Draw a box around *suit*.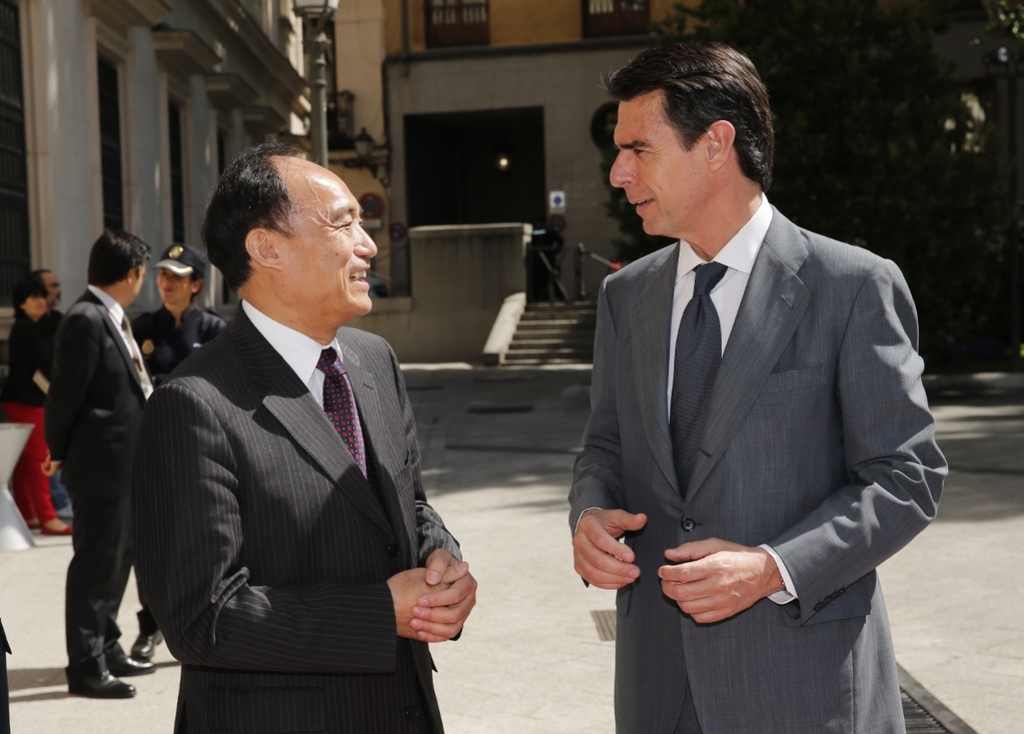
box=[35, 290, 149, 663].
